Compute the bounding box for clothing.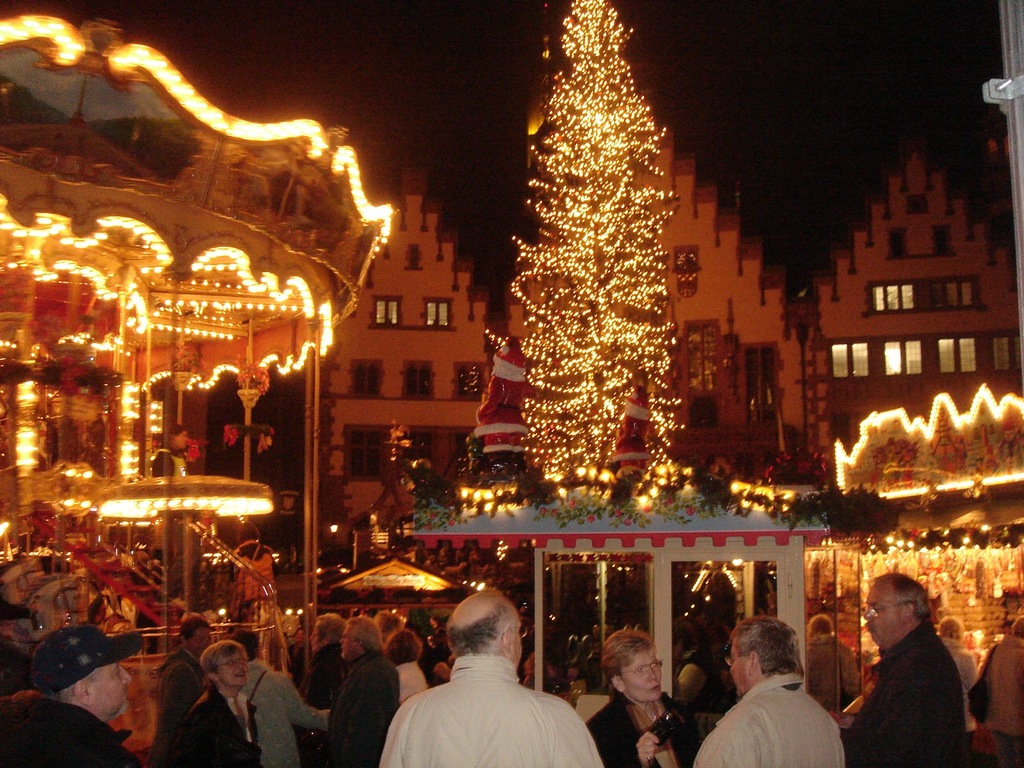
<region>155, 648, 204, 766</region>.
